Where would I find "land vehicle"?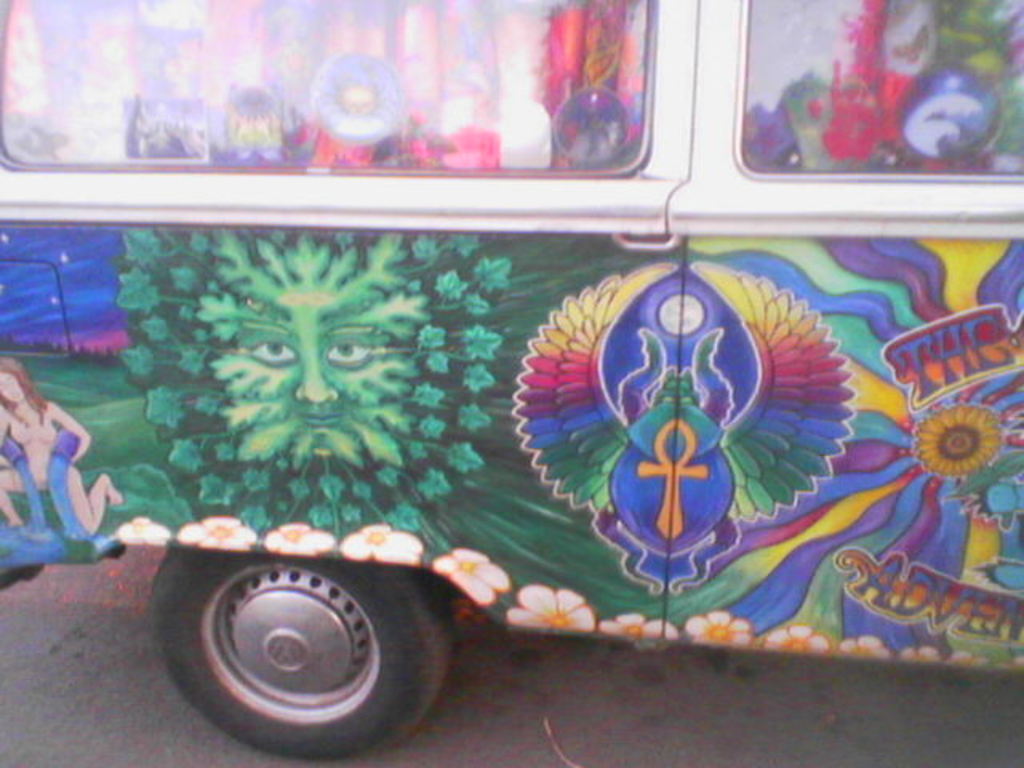
At Rect(107, 66, 1023, 767).
